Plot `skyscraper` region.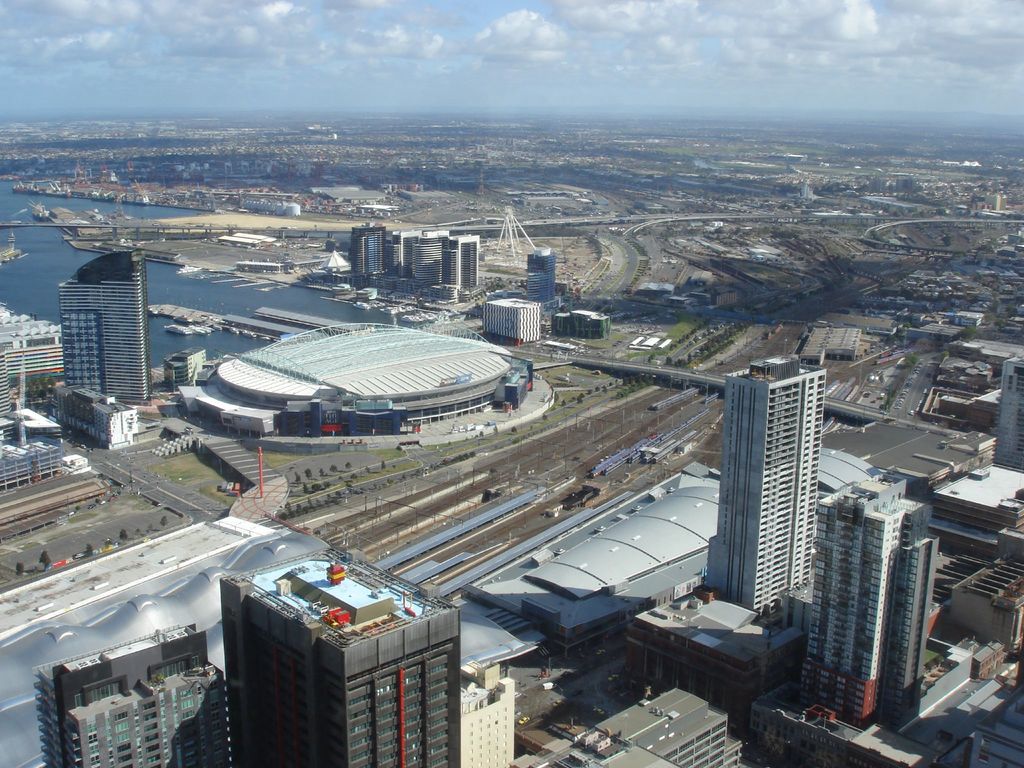
Plotted at box=[524, 244, 557, 308].
